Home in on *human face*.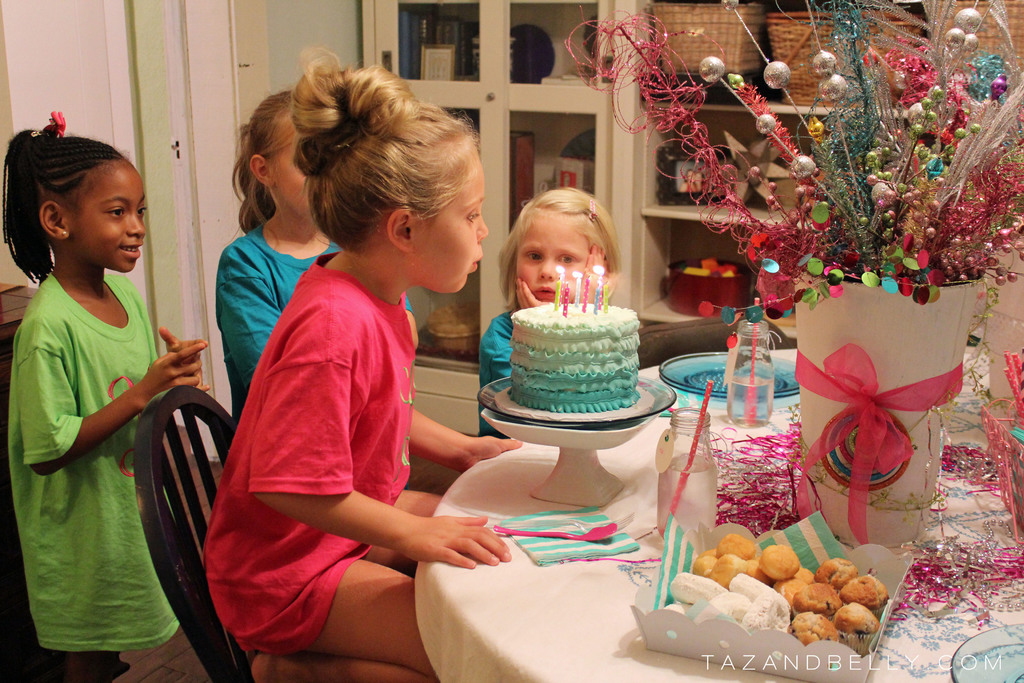
Homed in at BBox(515, 210, 593, 305).
